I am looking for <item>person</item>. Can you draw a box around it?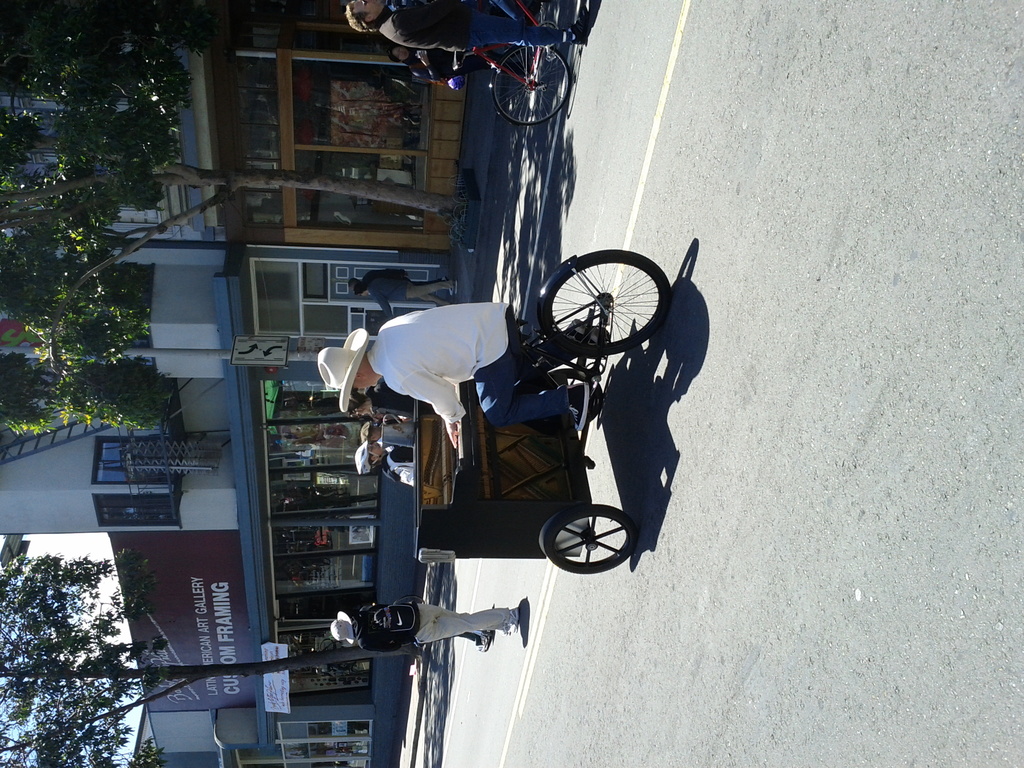
Sure, the bounding box is Rect(344, 0, 596, 44).
